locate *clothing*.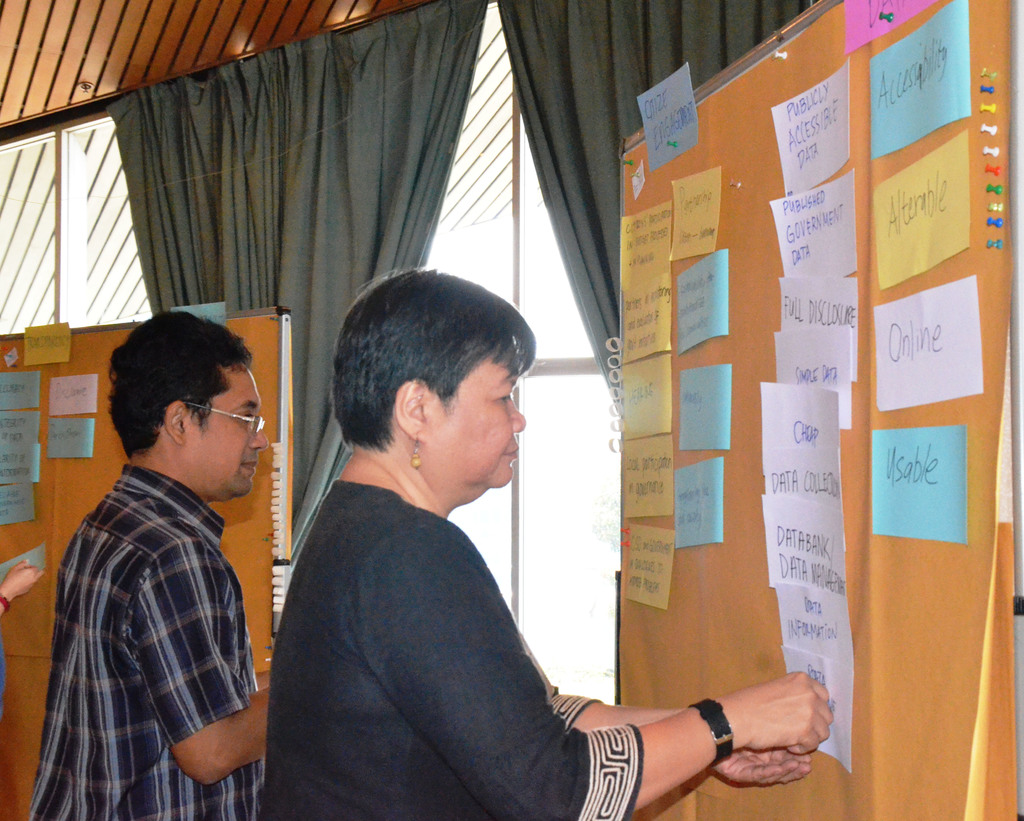
Bounding box: bbox=[43, 405, 271, 820].
